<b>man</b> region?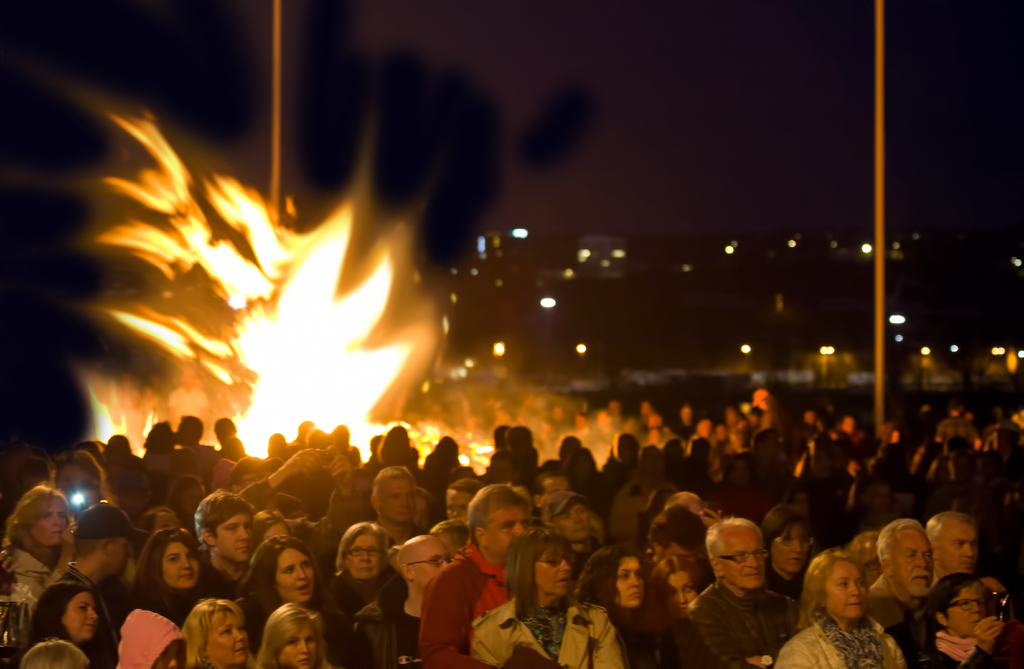
(444, 477, 489, 534)
